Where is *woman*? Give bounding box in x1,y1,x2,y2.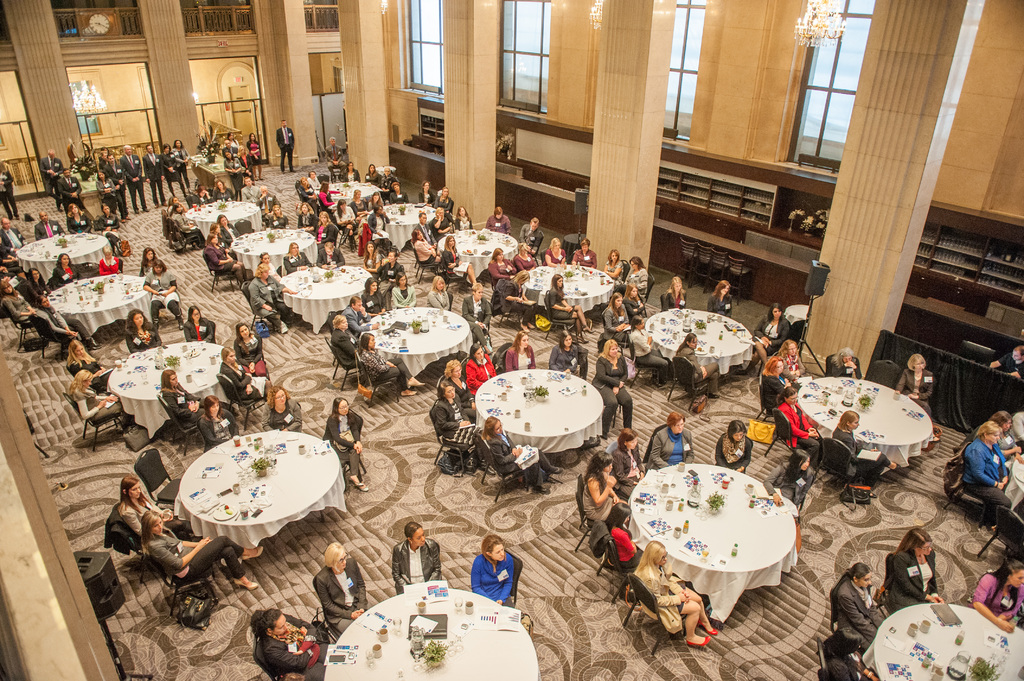
472,533,514,606.
